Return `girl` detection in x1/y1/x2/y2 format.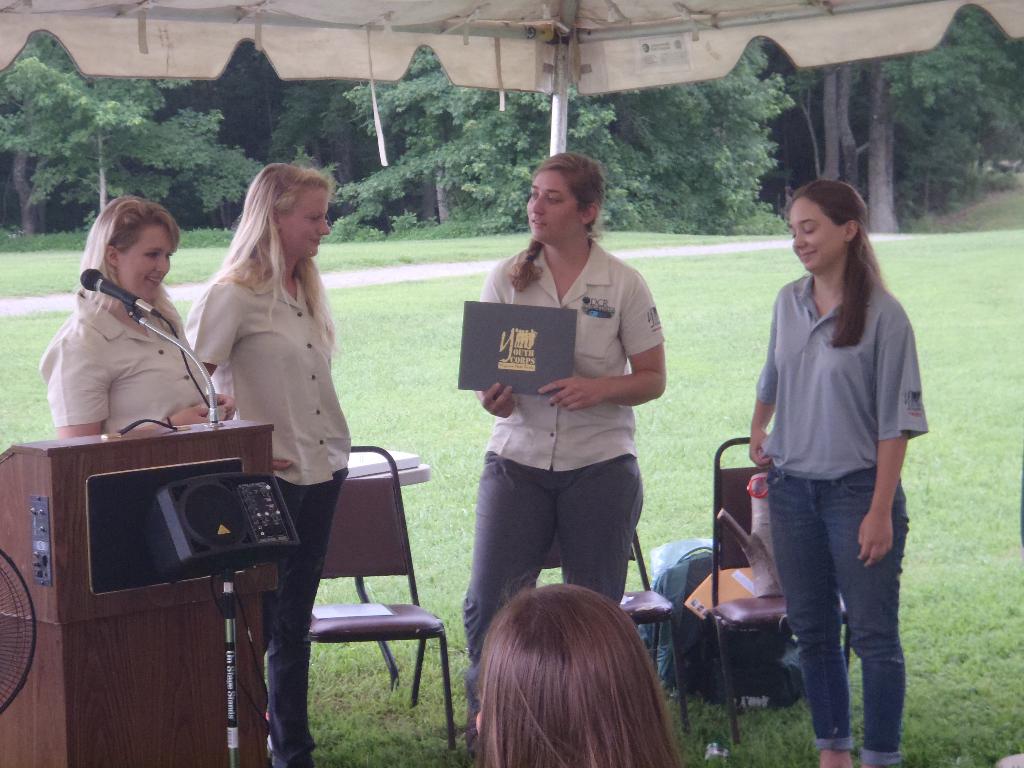
182/164/353/767.
